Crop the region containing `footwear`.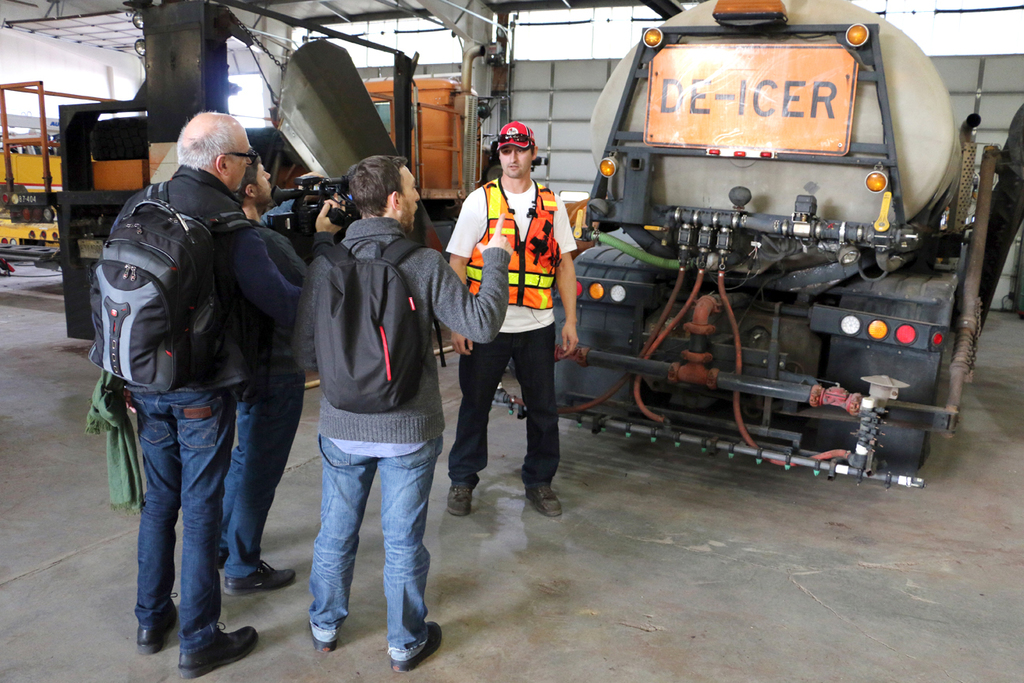
Crop region: bbox(136, 592, 176, 655).
